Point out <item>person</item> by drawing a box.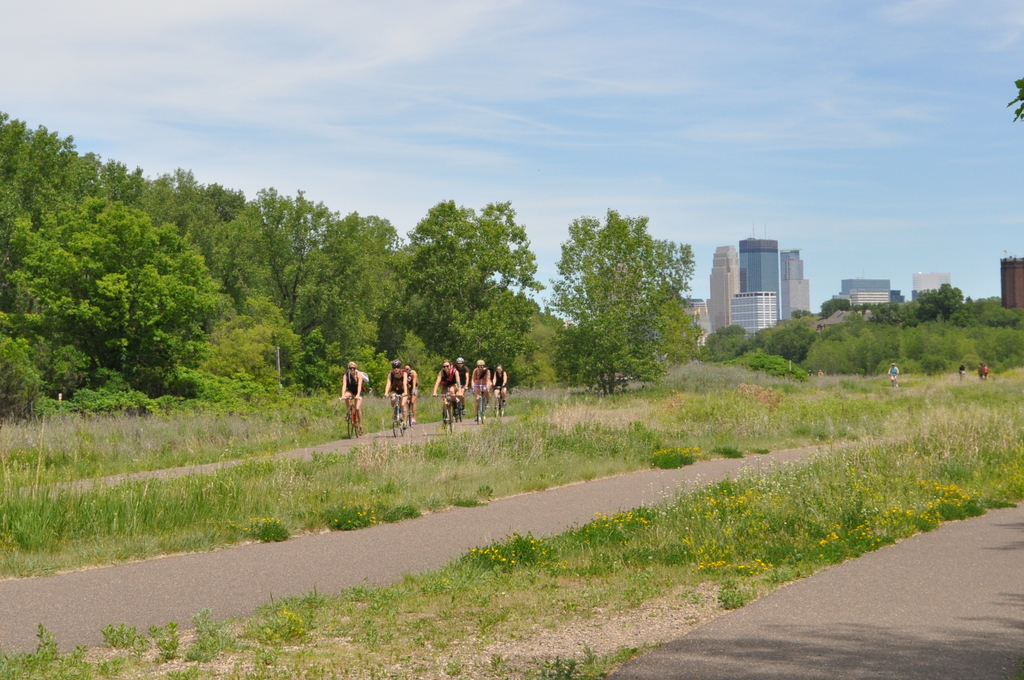
<box>471,362,492,411</box>.
